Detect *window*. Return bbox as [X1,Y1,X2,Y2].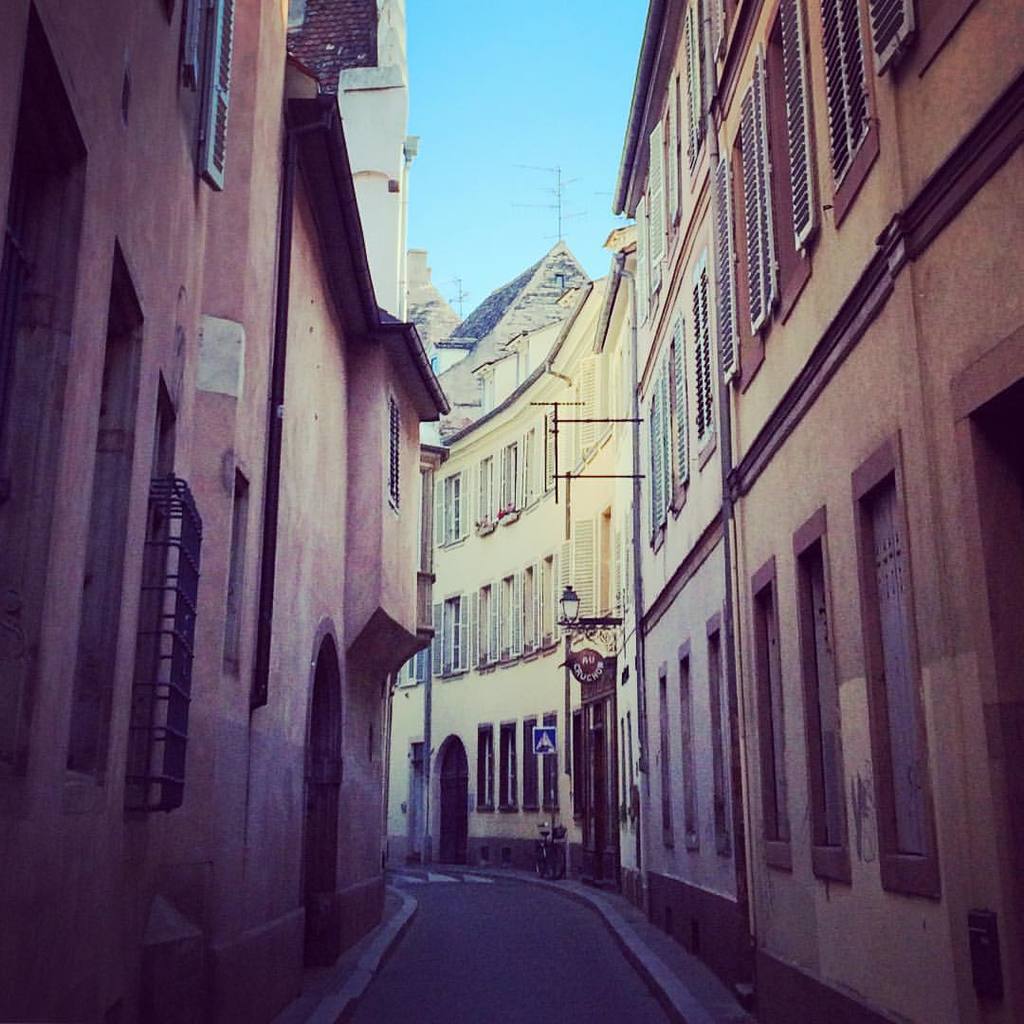
[541,713,559,815].
